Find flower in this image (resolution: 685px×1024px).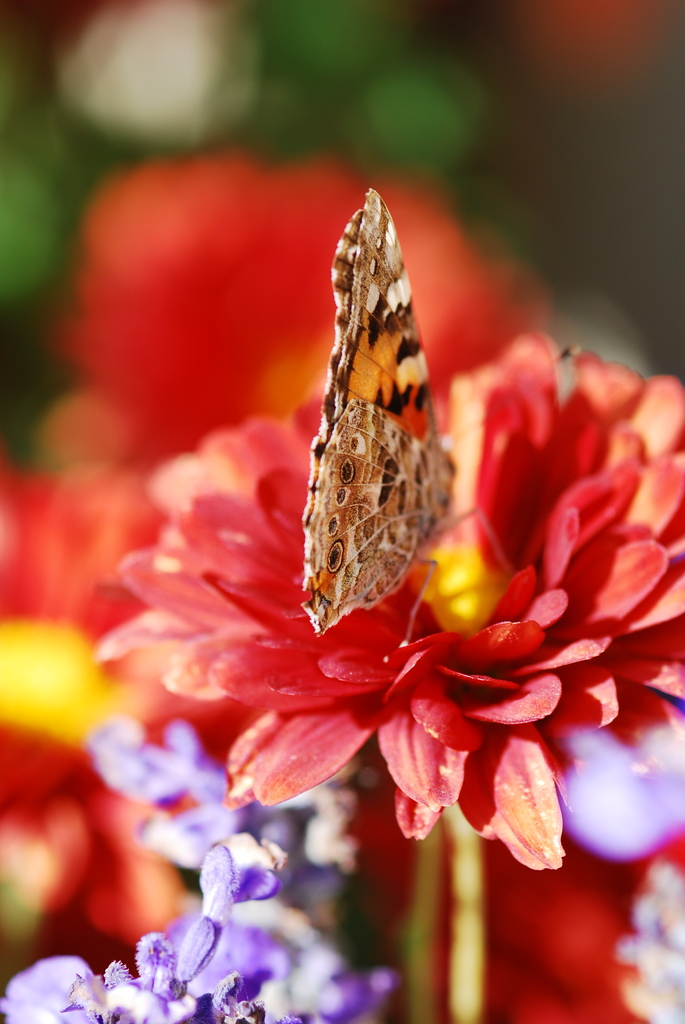
<bbox>0, 831, 356, 1023</bbox>.
